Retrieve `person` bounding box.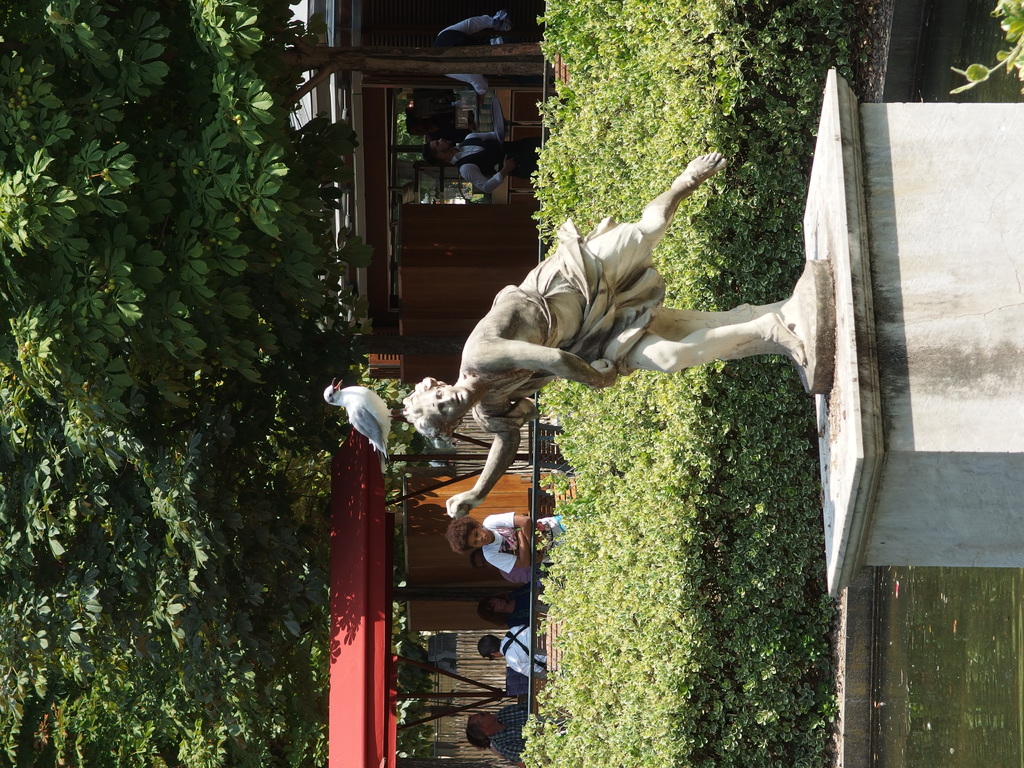
Bounding box: box(476, 552, 531, 580).
